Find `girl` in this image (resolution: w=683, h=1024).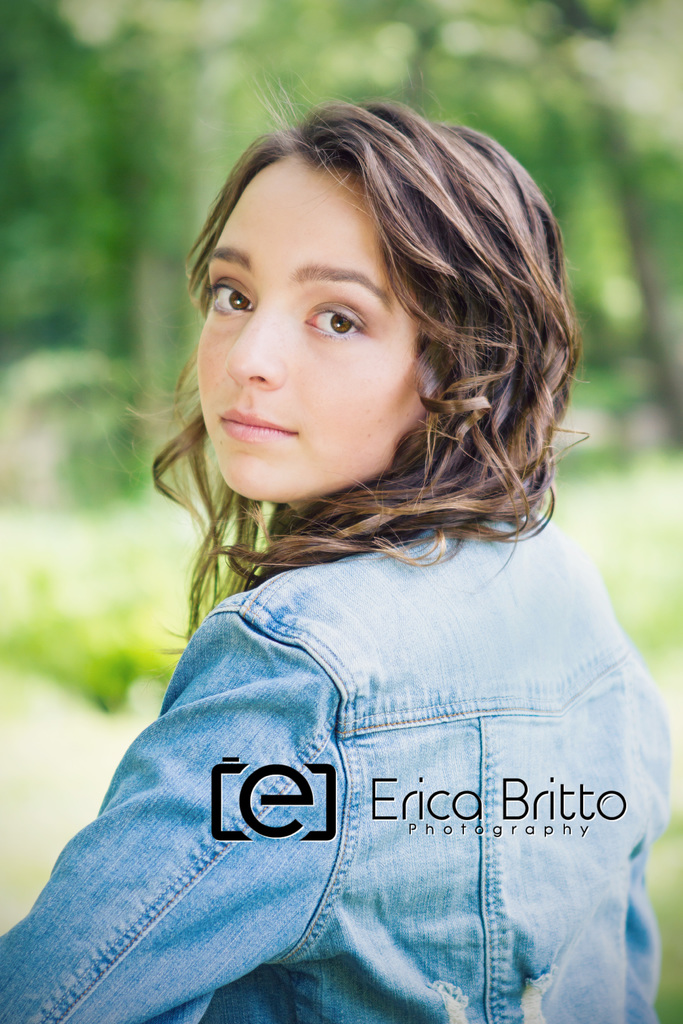
box(0, 77, 682, 1023).
